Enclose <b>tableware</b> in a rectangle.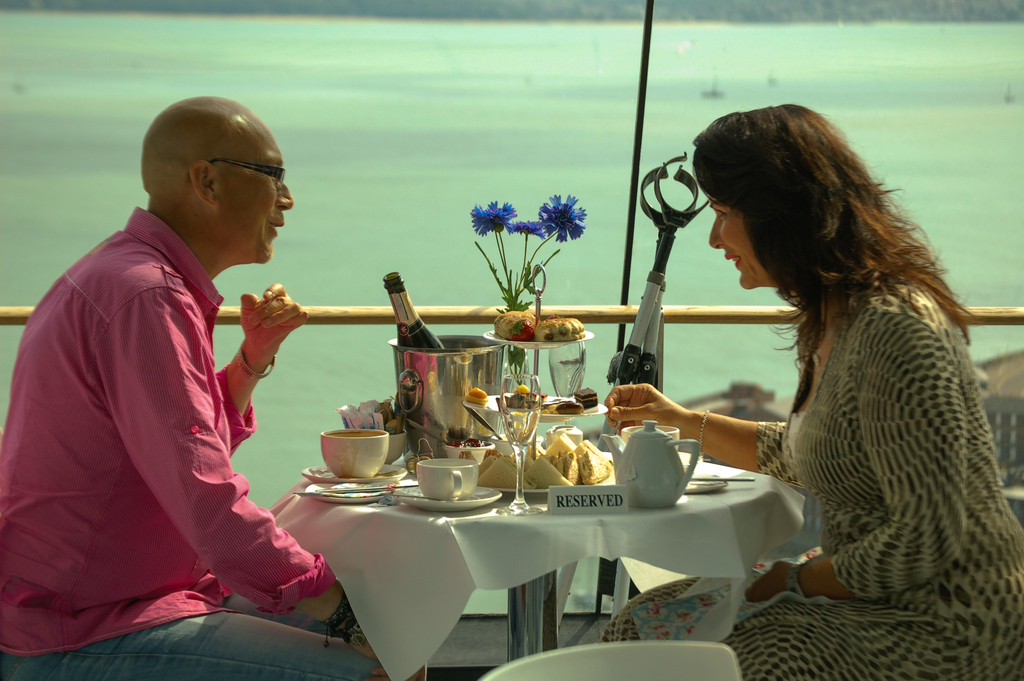
bbox=(543, 341, 589, 406).
